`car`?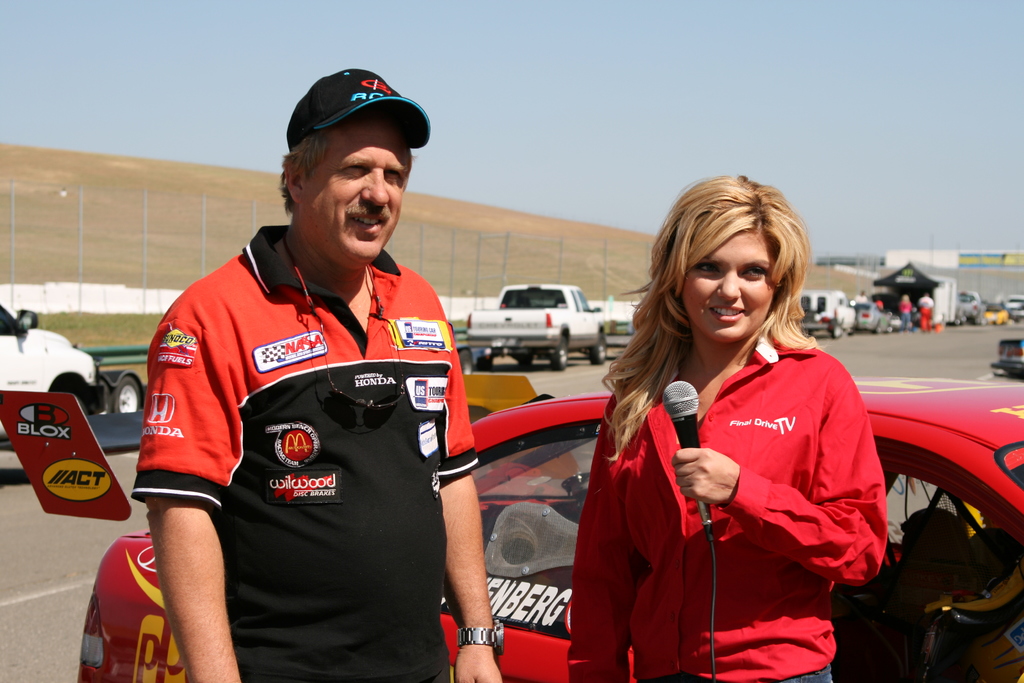
BBox(791, 289, 858, 333)
